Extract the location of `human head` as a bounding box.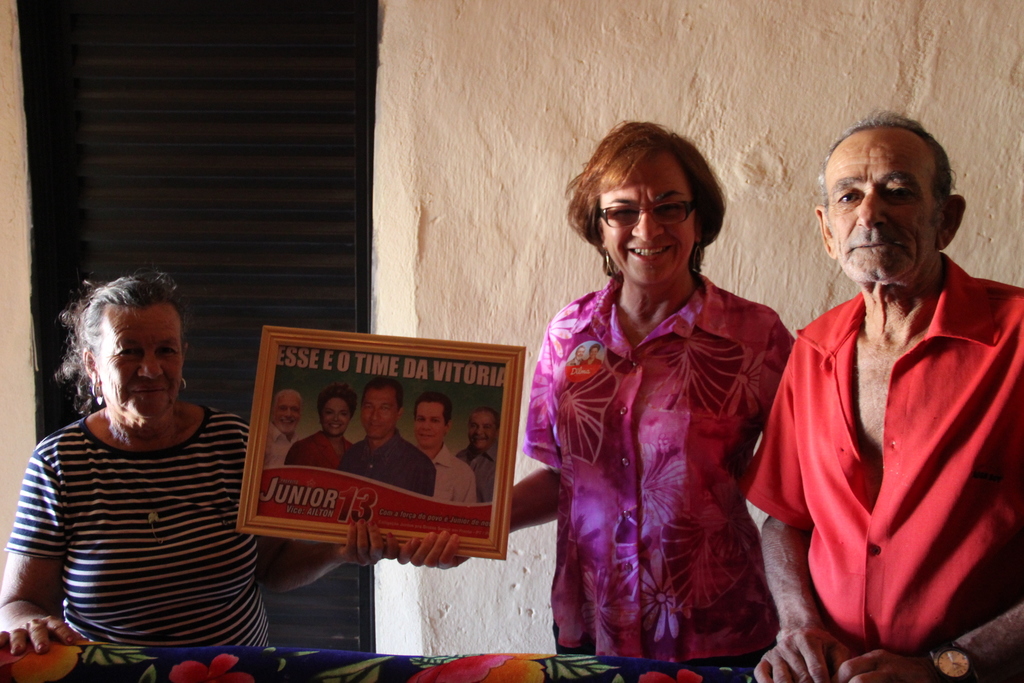
<bbox>587, 342, 601, 360</bbox>.
